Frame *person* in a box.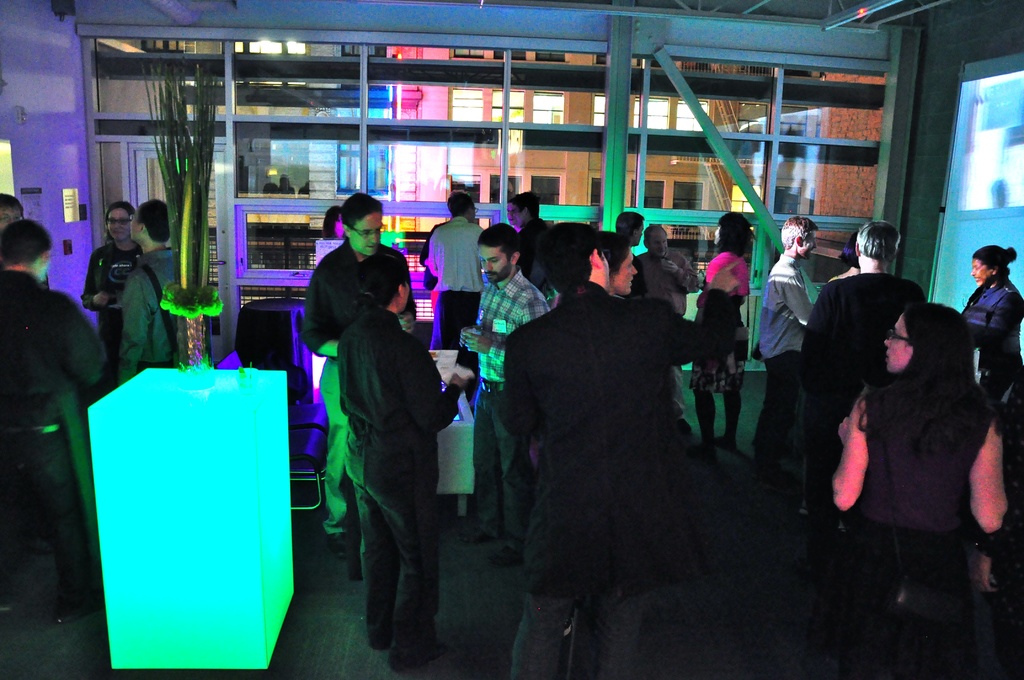
[0,215,115,613].
